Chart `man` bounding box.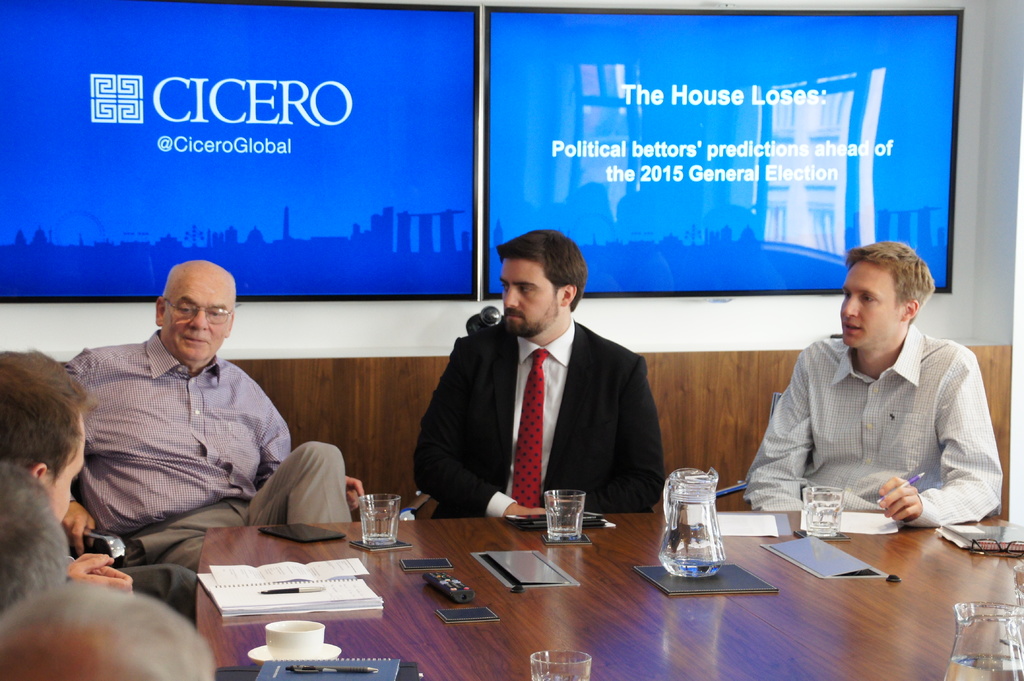
Charted: 42, 252, 352, 578.
